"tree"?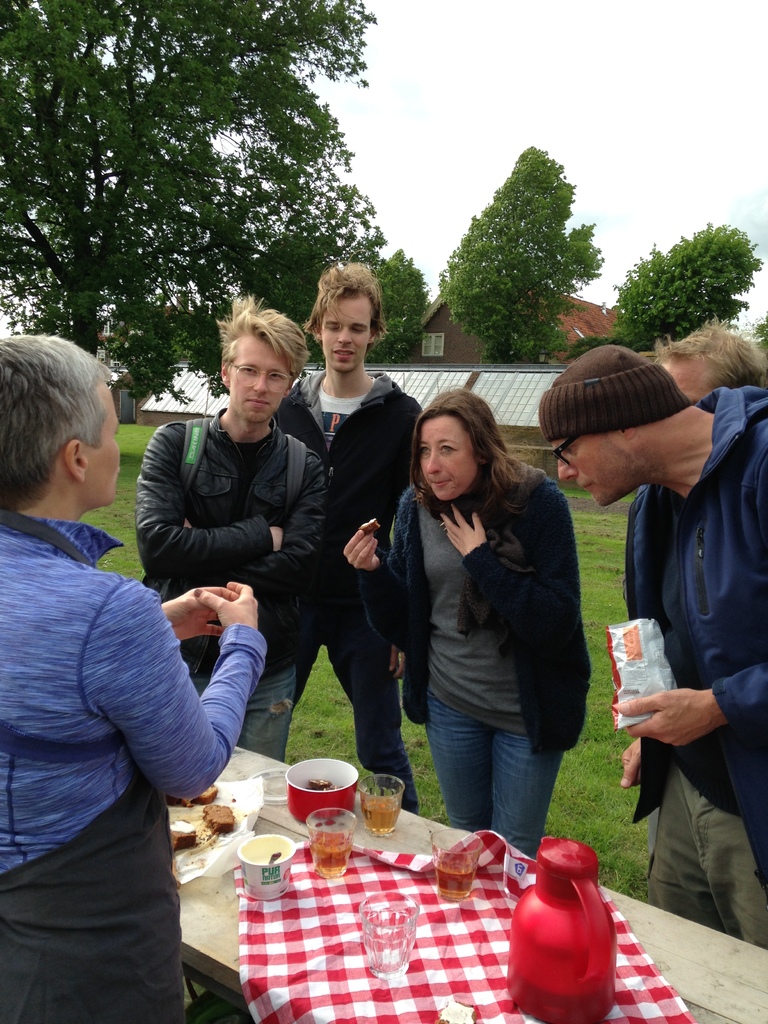
bbox(433, 148, 606, 366)
